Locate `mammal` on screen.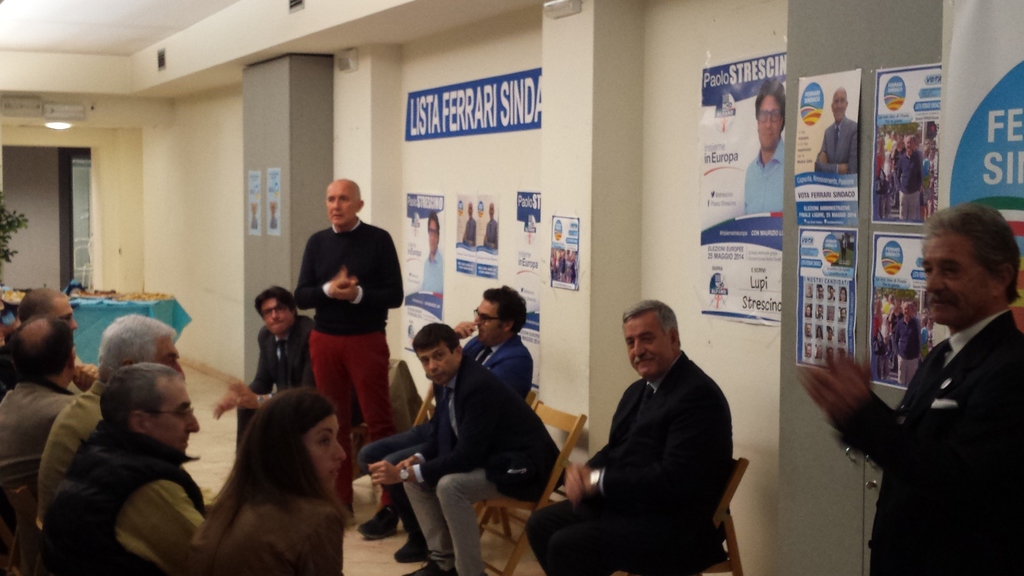
On screen at {"x1": 828, "y1": 345, "x2": 833, "y2": 361}.
